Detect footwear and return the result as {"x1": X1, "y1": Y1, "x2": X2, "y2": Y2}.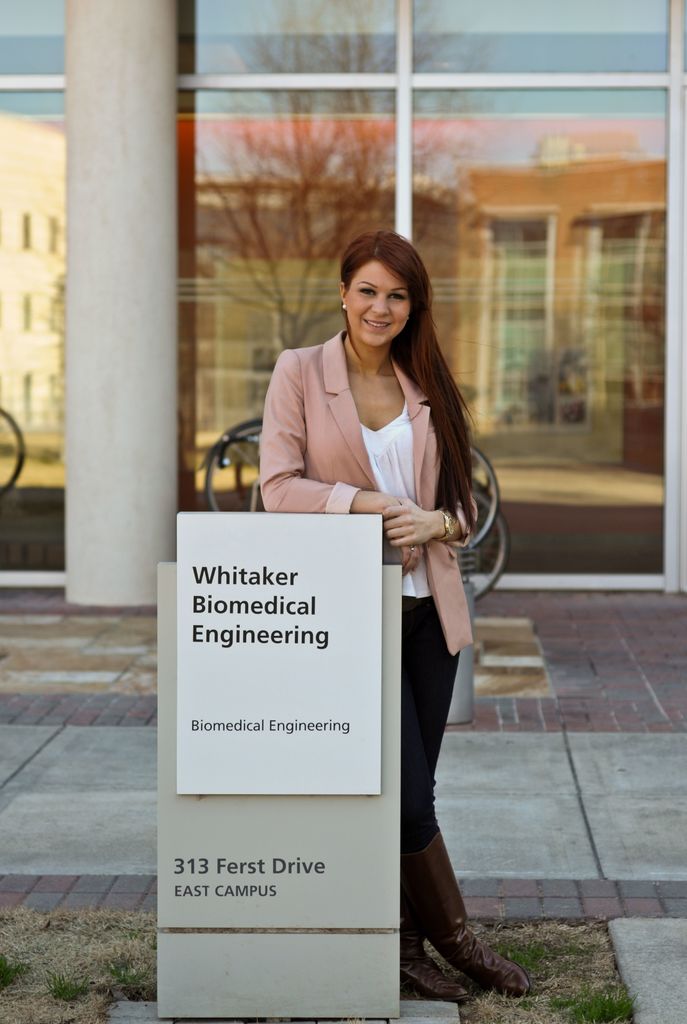
{"x1": 437, "y1": 899, "x2": 514, "y2": 1001}.
